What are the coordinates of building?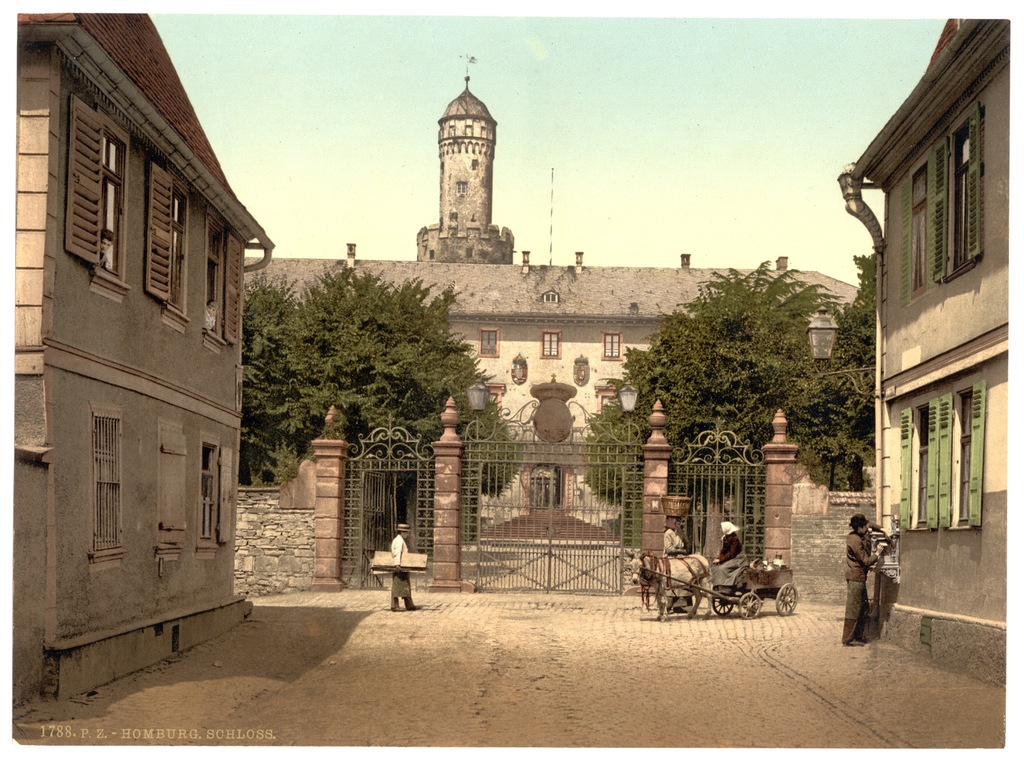
bbox(15, 11, 276, 706).
